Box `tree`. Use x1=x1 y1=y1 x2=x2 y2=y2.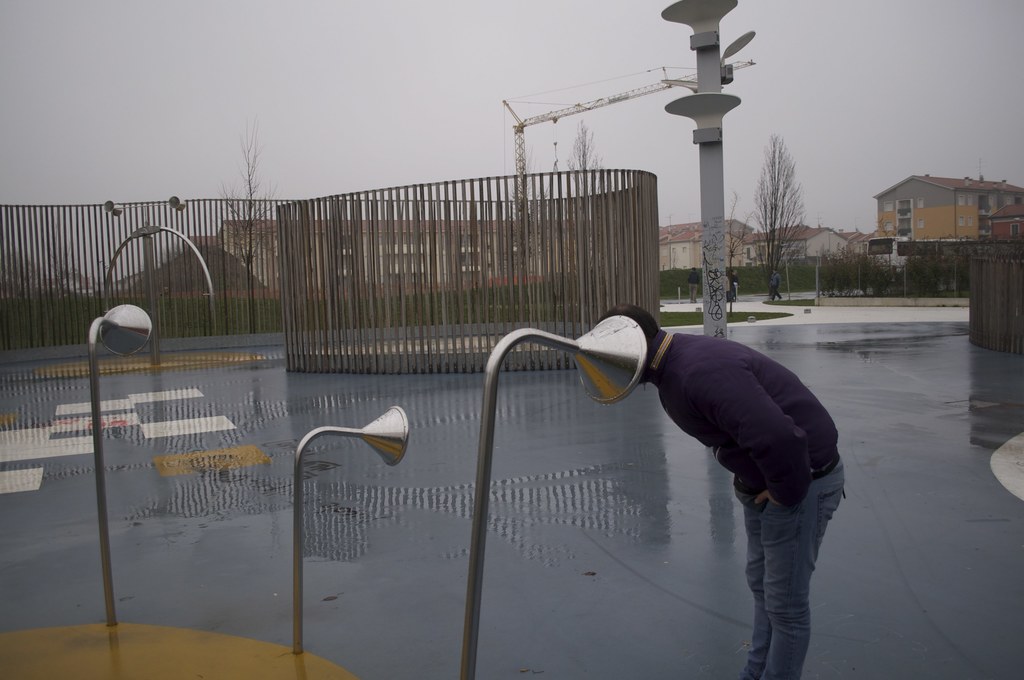
x1=553 y1=120 x2=623 y2=306.
